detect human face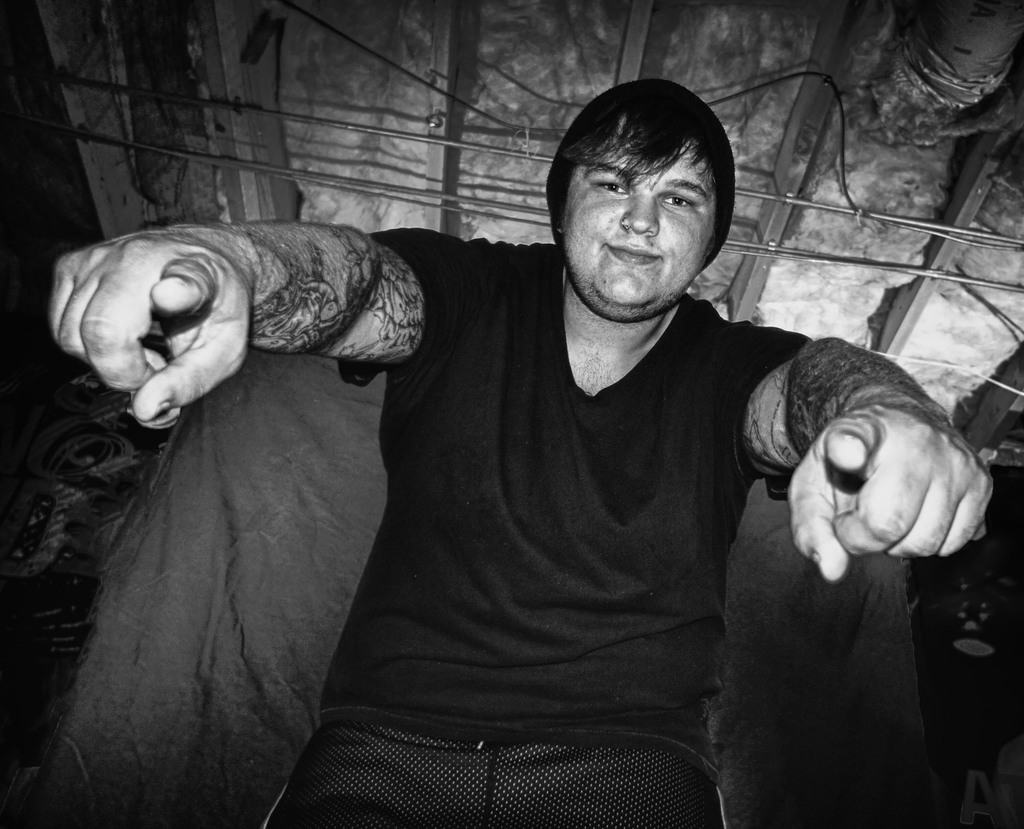
(x1=563, y1=124, x2=726, y2=305)
